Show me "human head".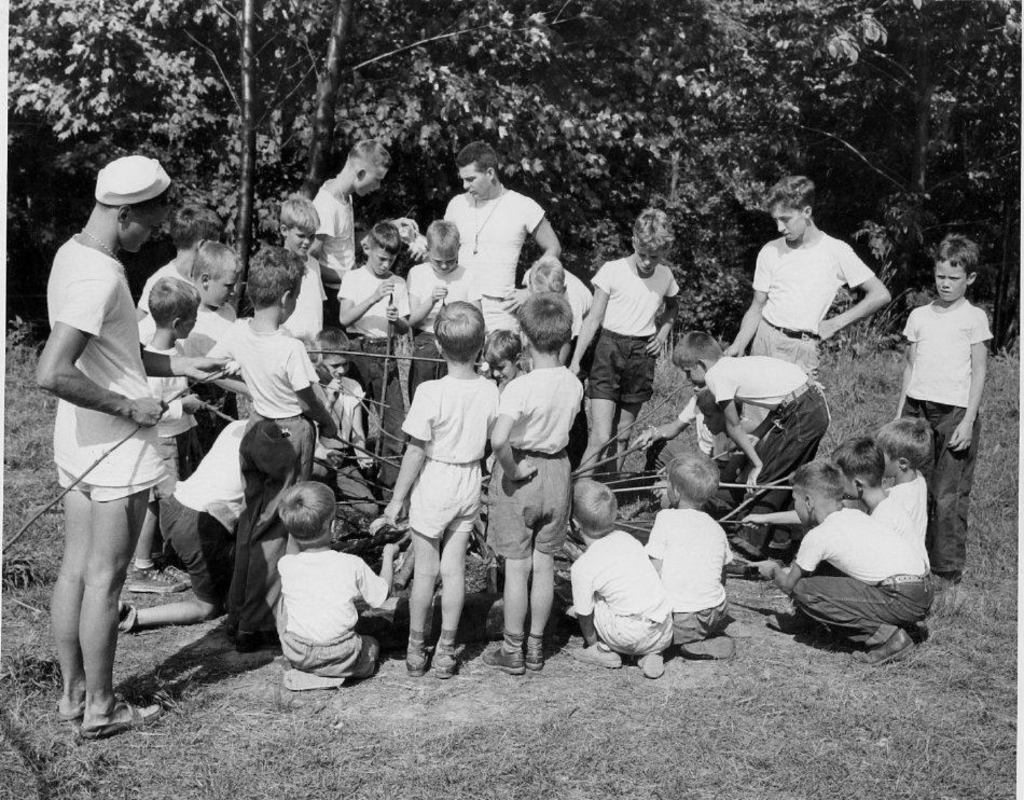
"human head" is here: BBox(790, 461, 844, 526).
